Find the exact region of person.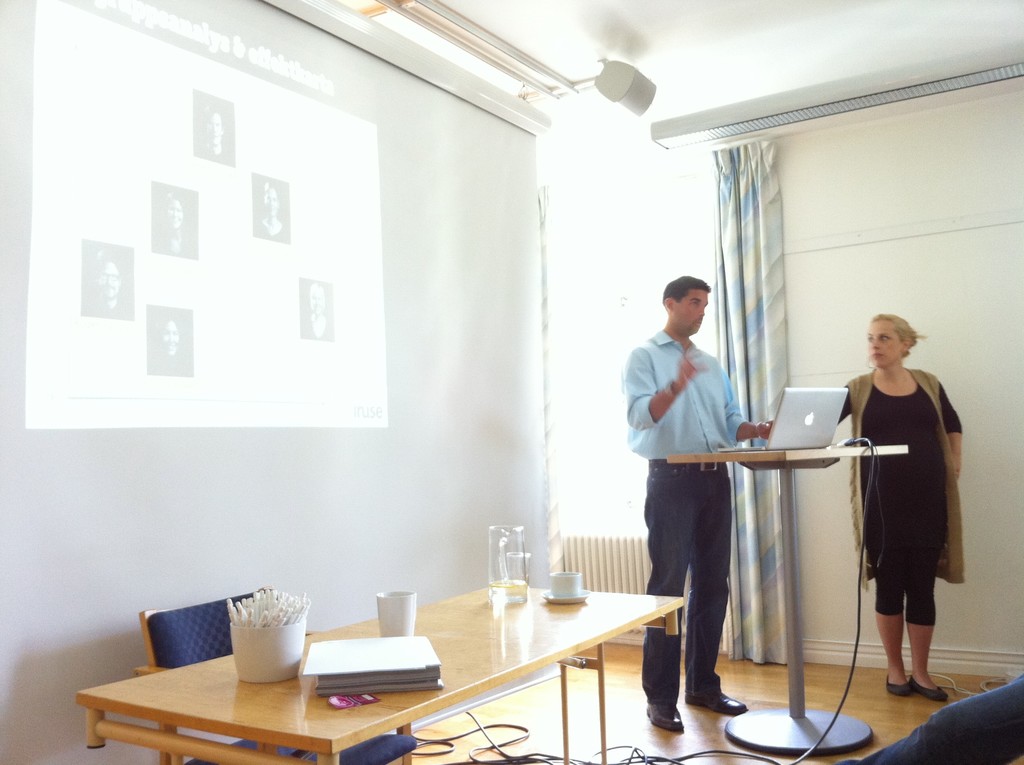
Exact region: 623, 273, 772, 736.
